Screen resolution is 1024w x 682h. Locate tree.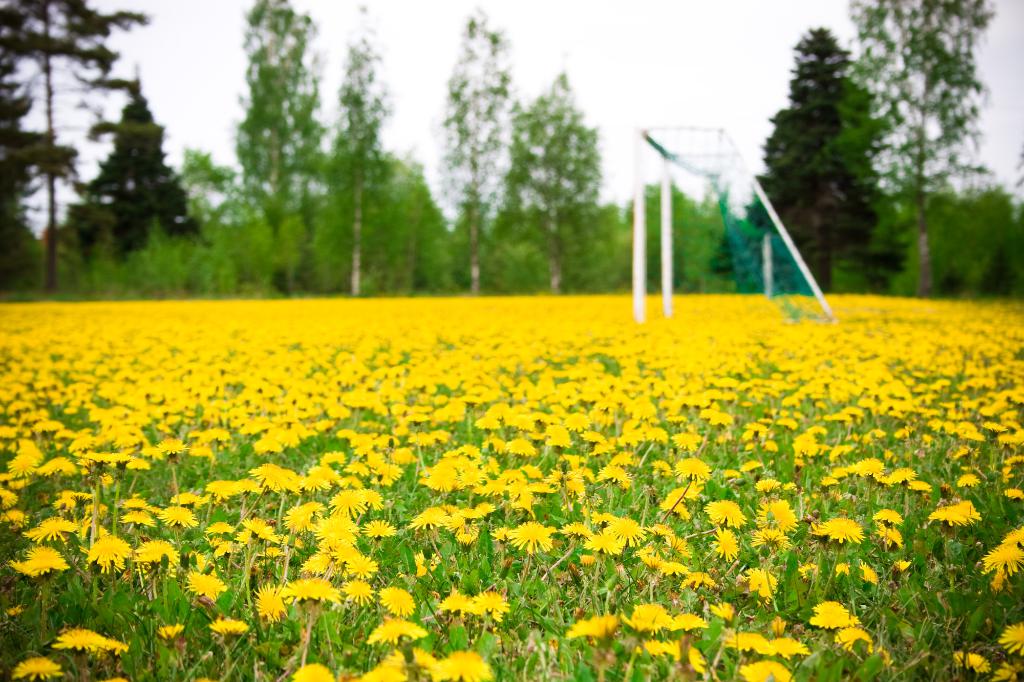
pyautogui.locateOnScreen(949, 182, 1023, 303).
